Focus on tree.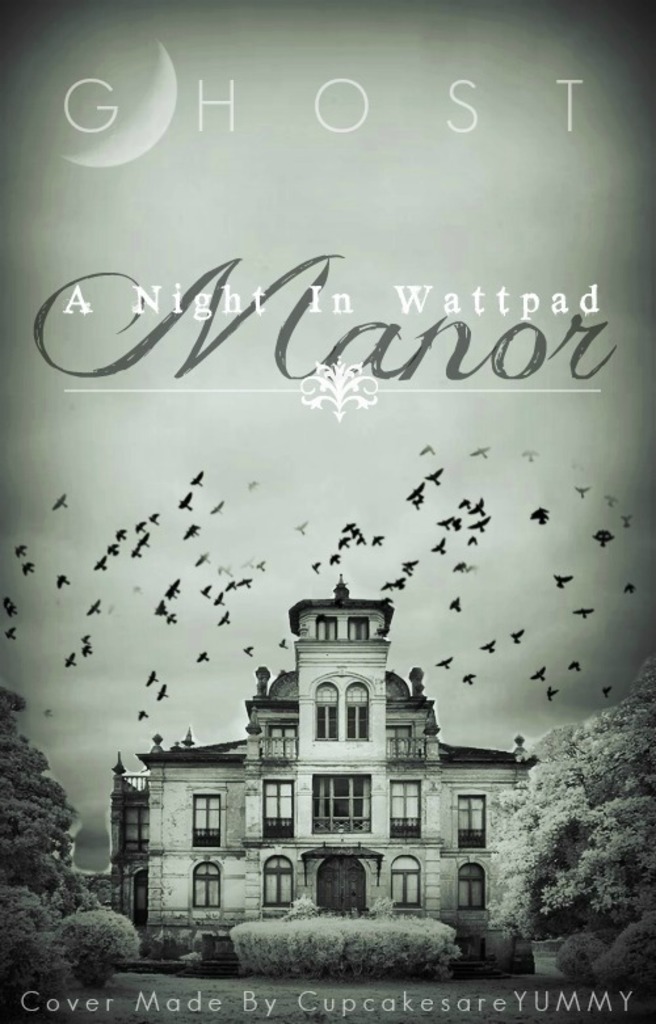
Focused at 0/677/87/890.
